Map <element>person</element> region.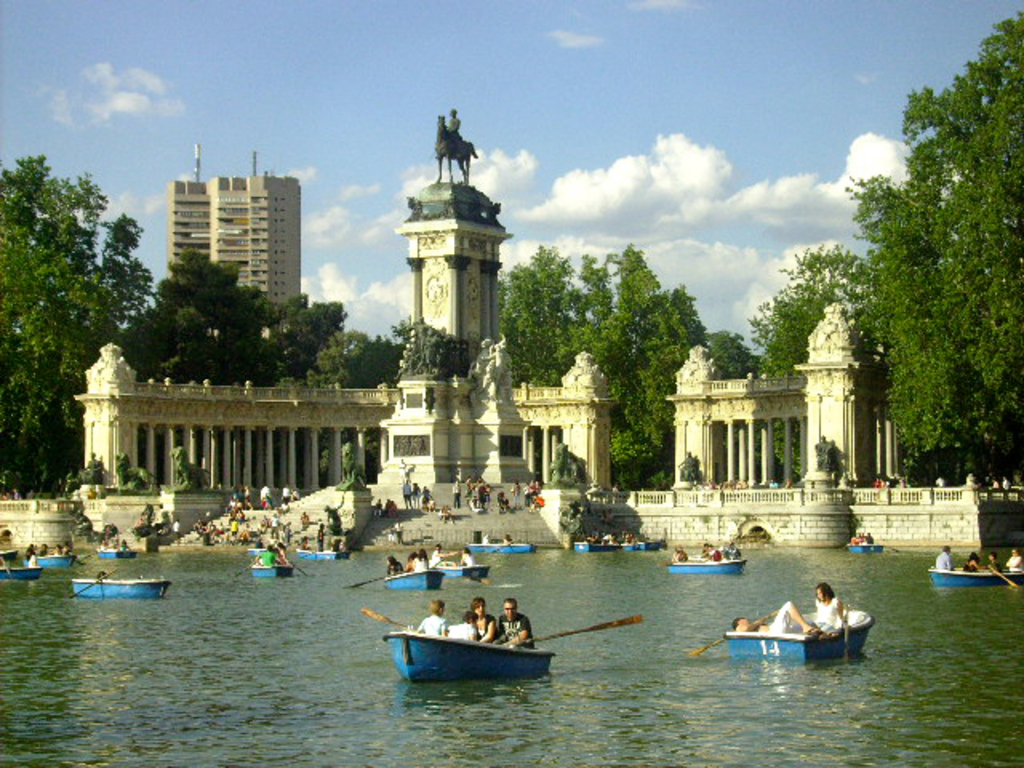
Mapped to box=[864, 528, 875, 542].
